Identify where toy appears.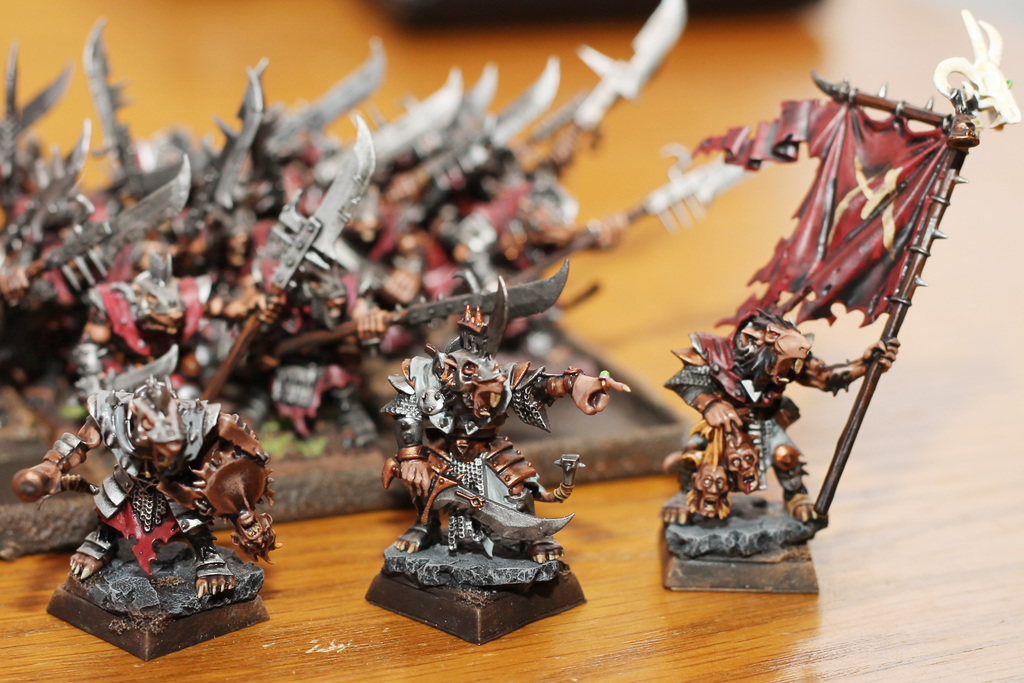
Appears at (383, 311, 632, 646).
